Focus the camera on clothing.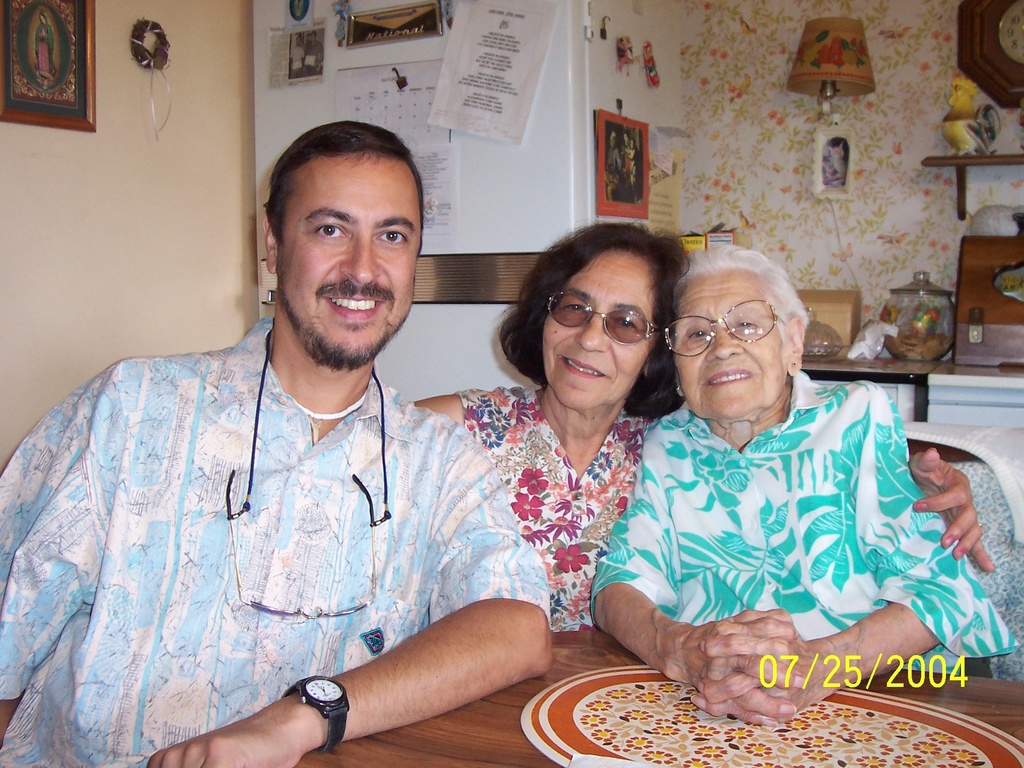
Focus region: [621,149,637,191].
